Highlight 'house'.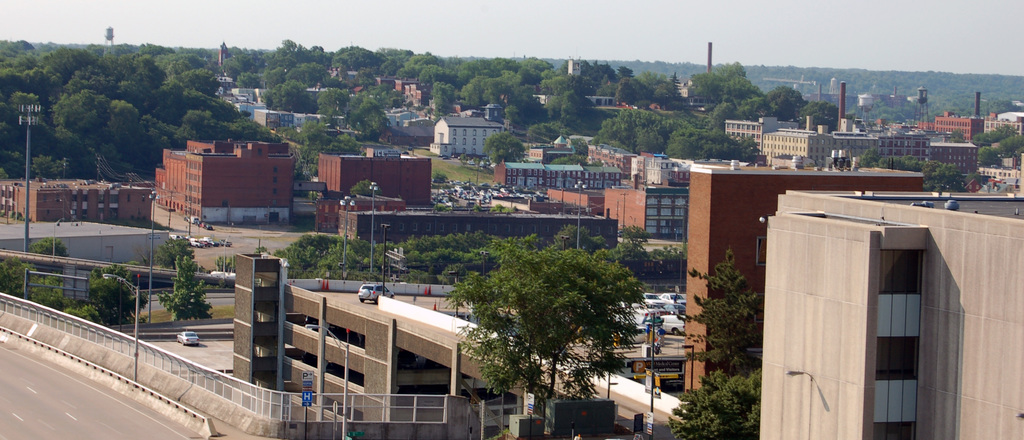
Highlighted region: left=724, top=107, right=773, bottom=138.
